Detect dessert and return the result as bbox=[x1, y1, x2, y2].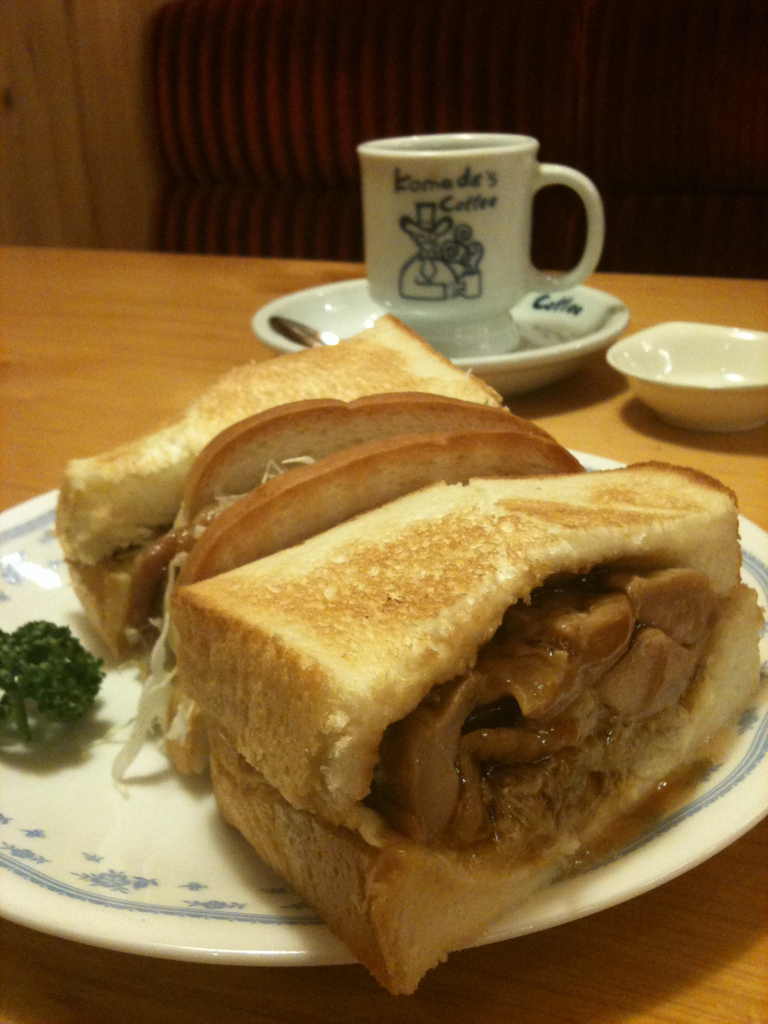
bbox=[57, 311, 757, 986].
